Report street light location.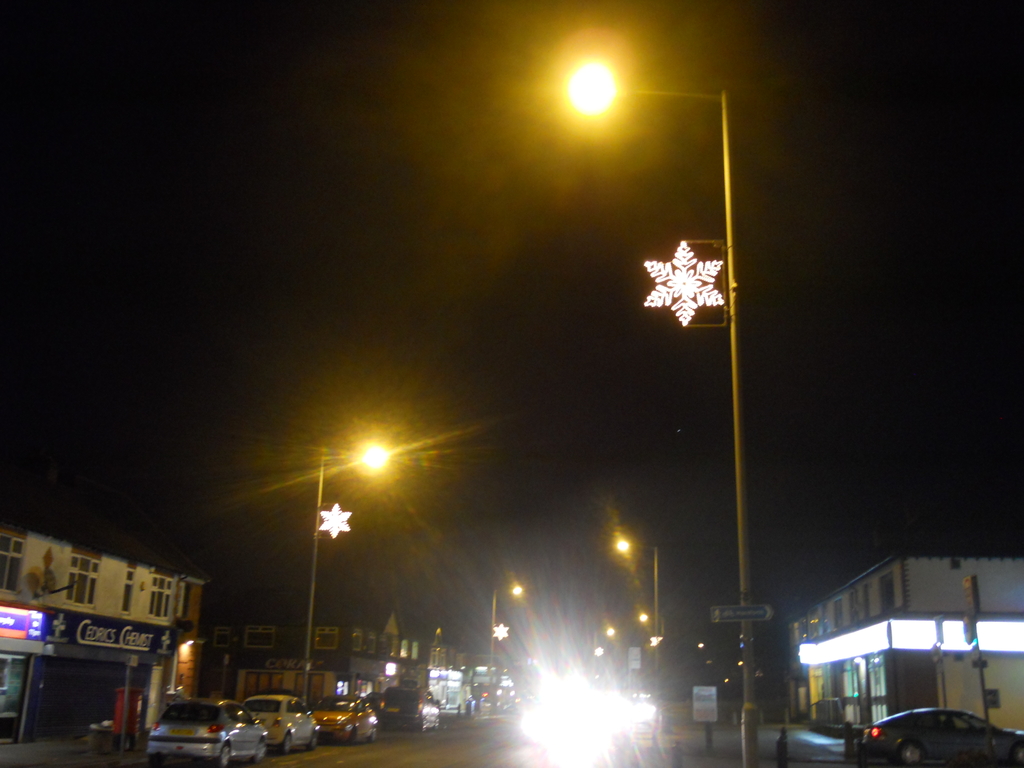
Report: bbox=(486, 579, 523, 693).
